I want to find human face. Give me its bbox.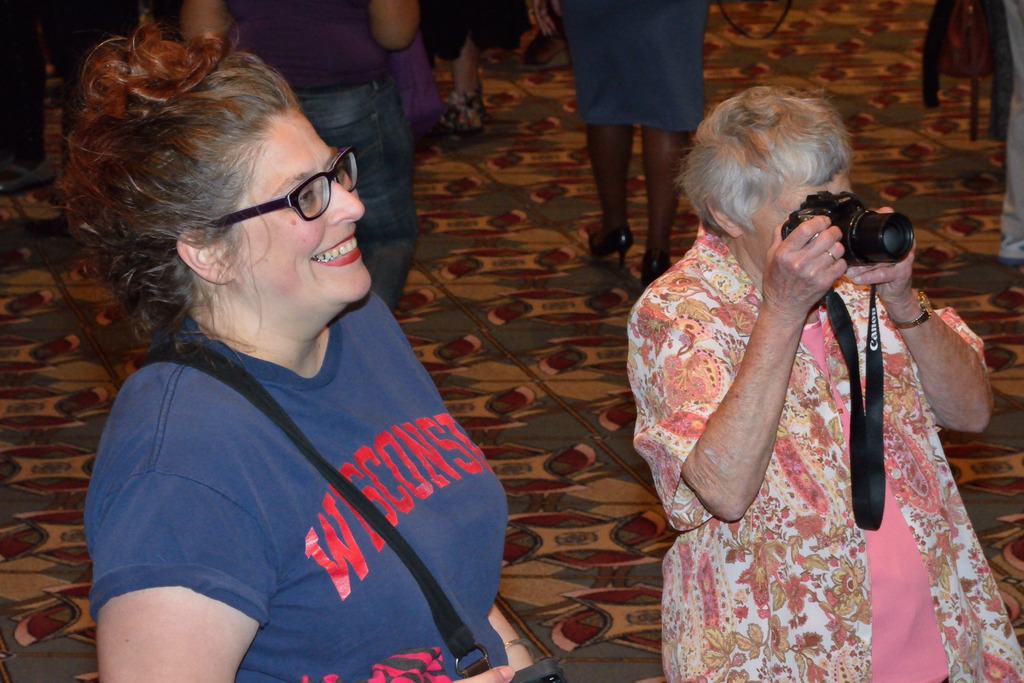
753/173/856/274.
